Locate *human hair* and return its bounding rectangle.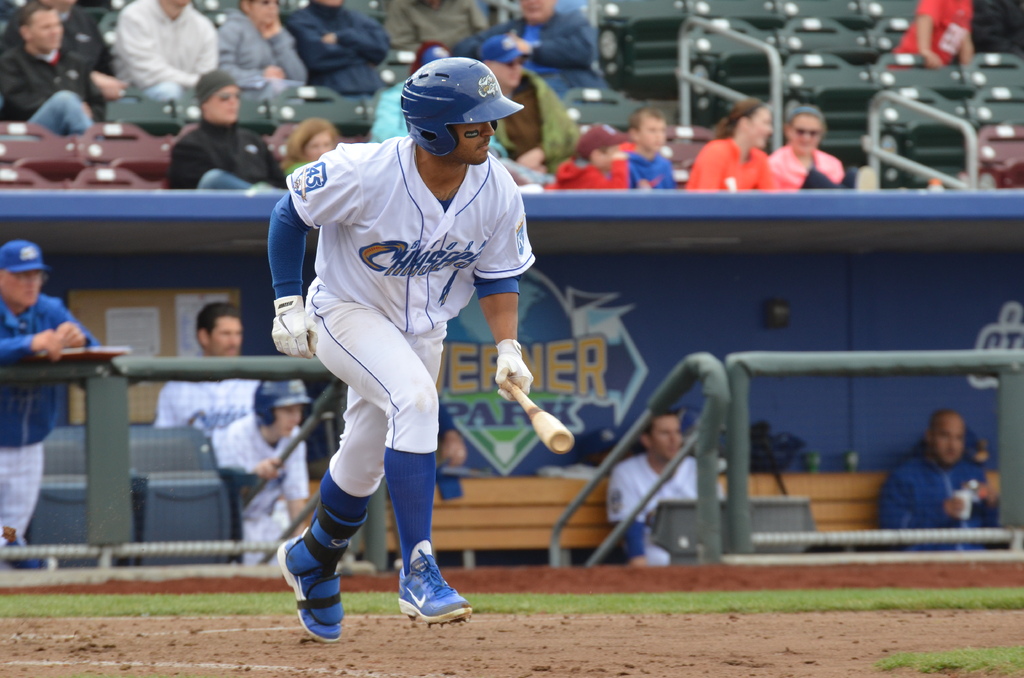
Rect(621, 99, 670, 129).
